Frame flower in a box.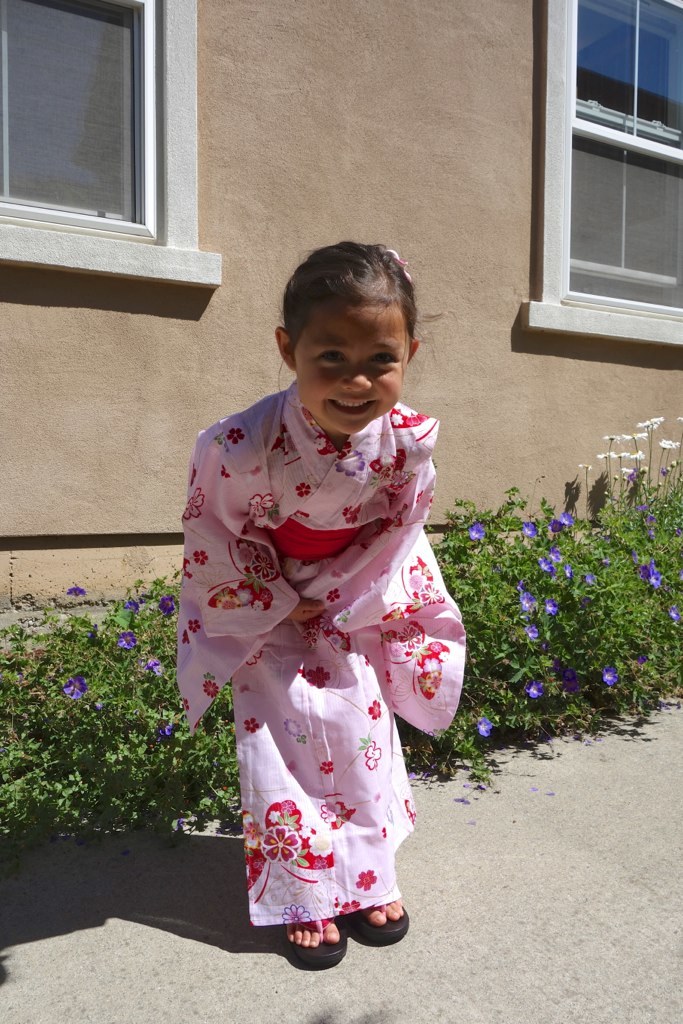
[left=623, top=426, right=644, bottom=440].
